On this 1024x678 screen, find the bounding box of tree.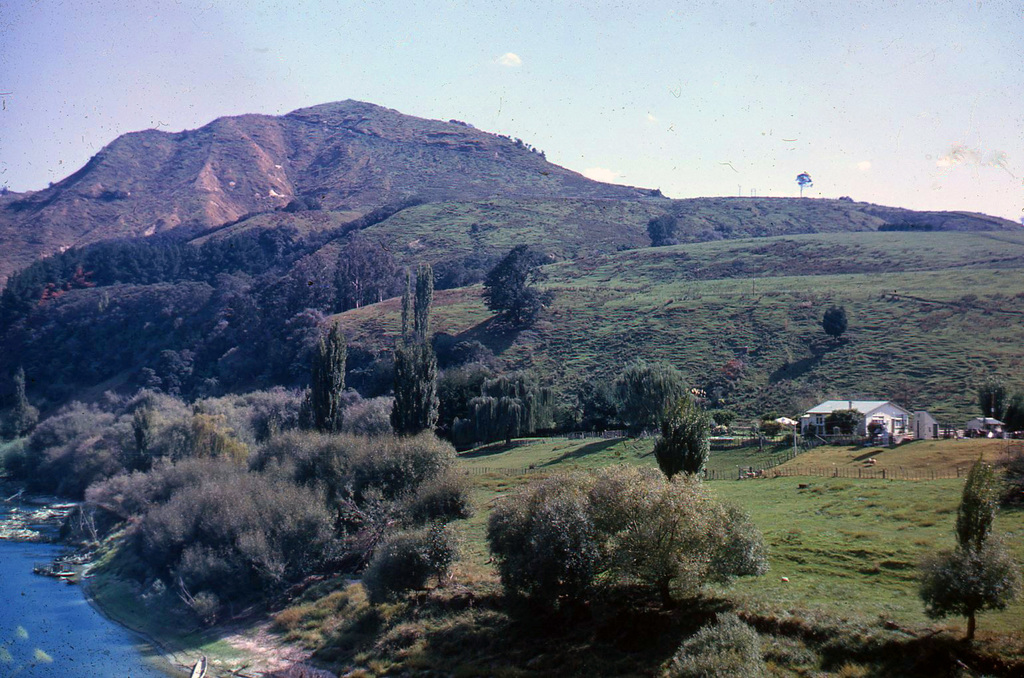
Bounding box: {"left": 651, "top": 409, "right": 713, "bottom": 477}.
